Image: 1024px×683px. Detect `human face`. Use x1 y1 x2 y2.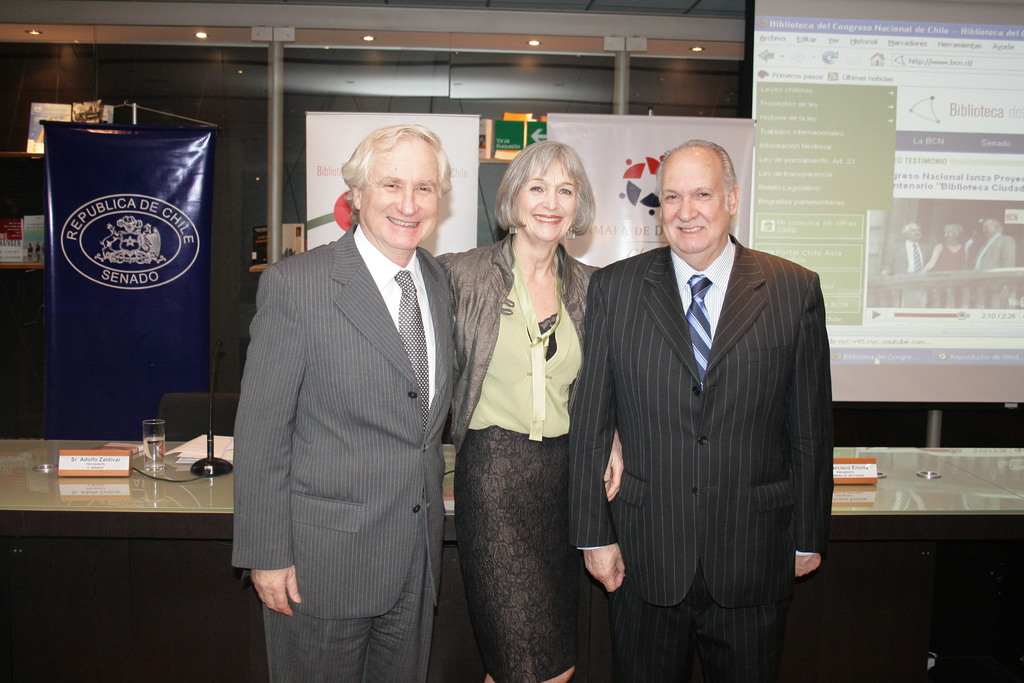
662 151 730 251.
